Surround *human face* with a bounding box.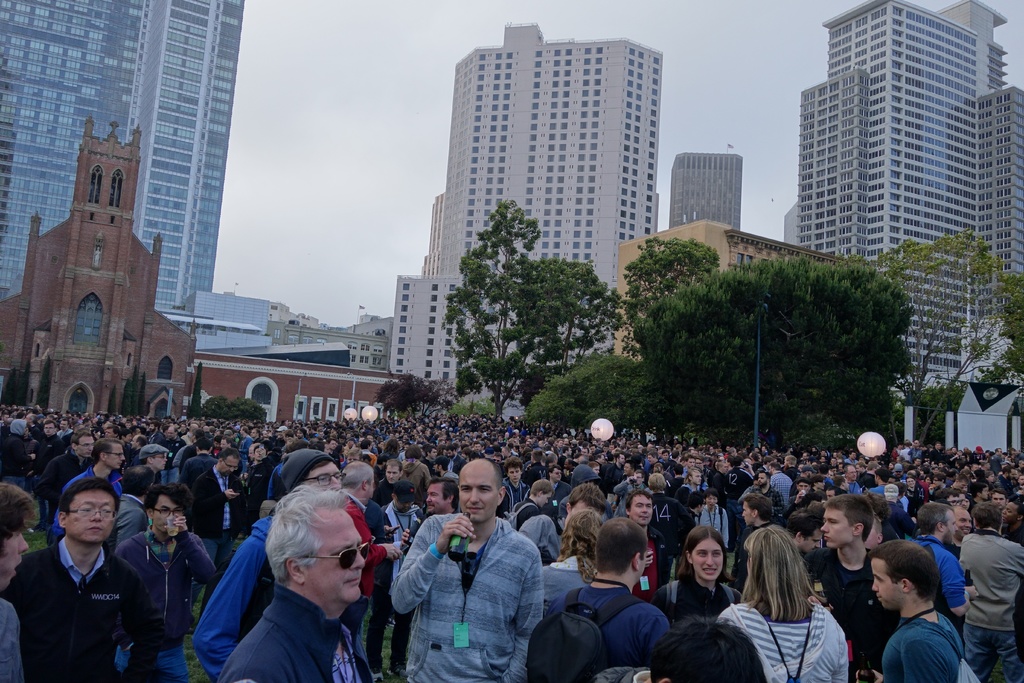
left=992, top=496, right=1004, bottom=504.
